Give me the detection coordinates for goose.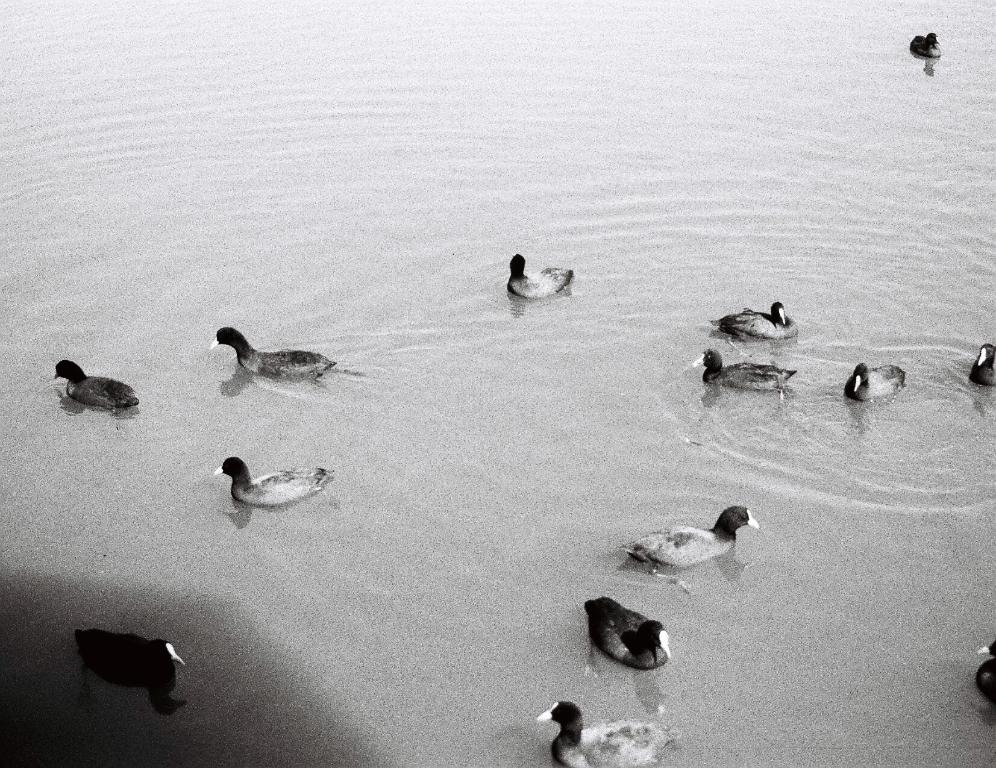
locate(972, 341, 995, 389).
